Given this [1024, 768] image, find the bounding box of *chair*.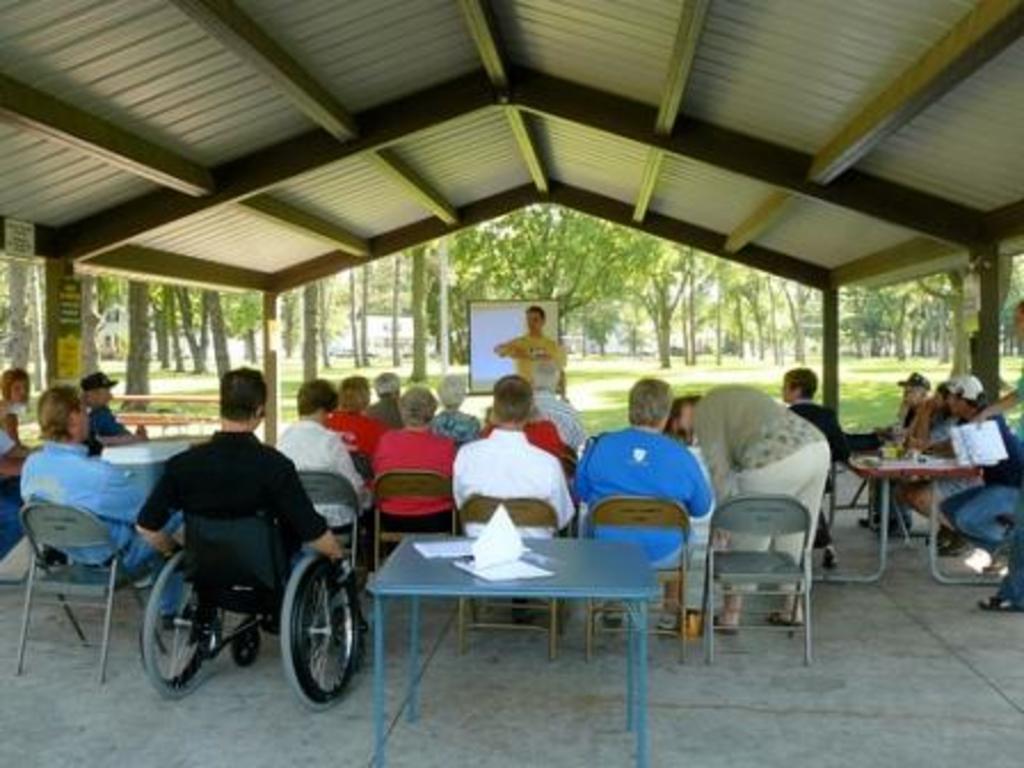
[left=704, top=494, right=811, bottom=665].
